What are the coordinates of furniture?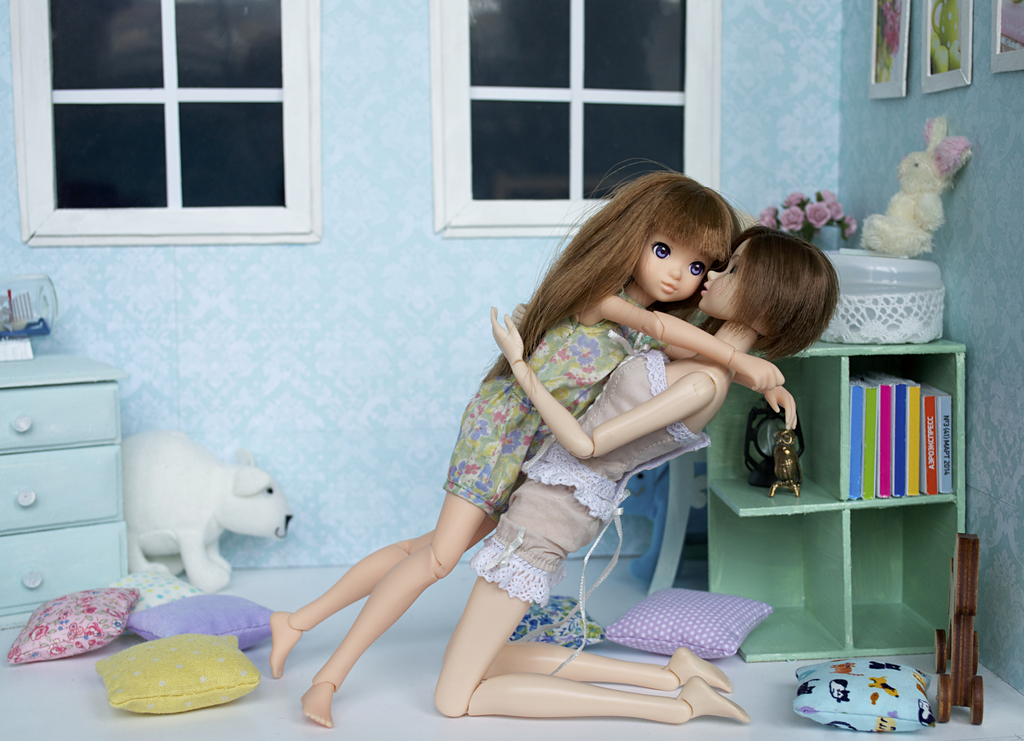
0:351:129:634.
